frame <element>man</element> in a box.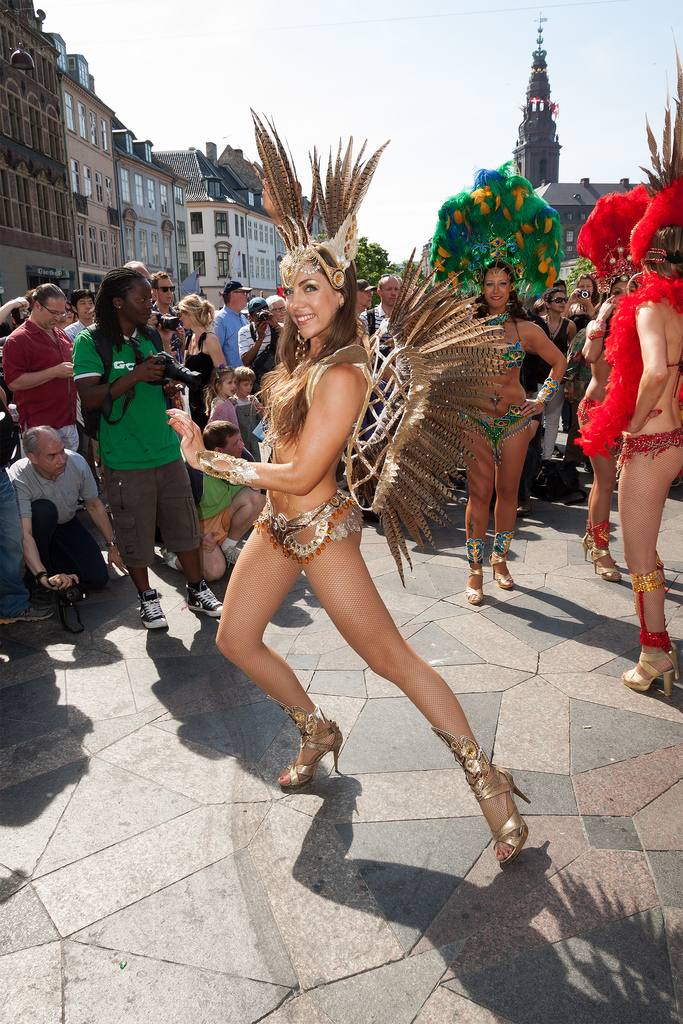
357 269 422 337.
